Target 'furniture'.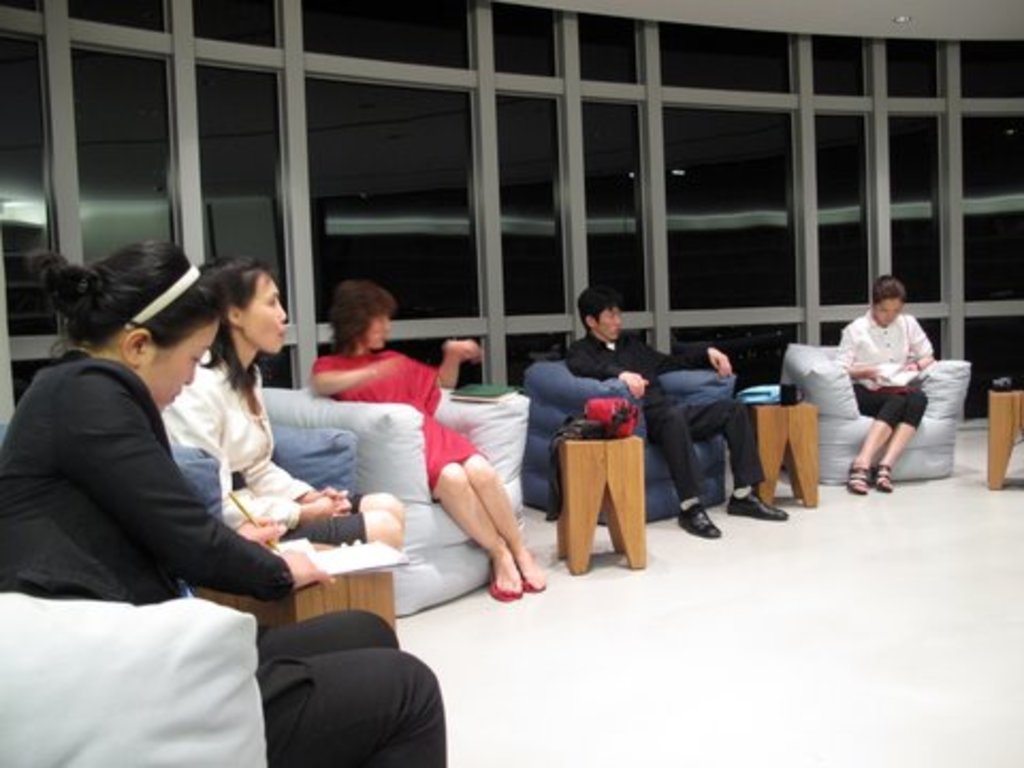
Target region: [left=521, top=358, right=736, bottom=525].
